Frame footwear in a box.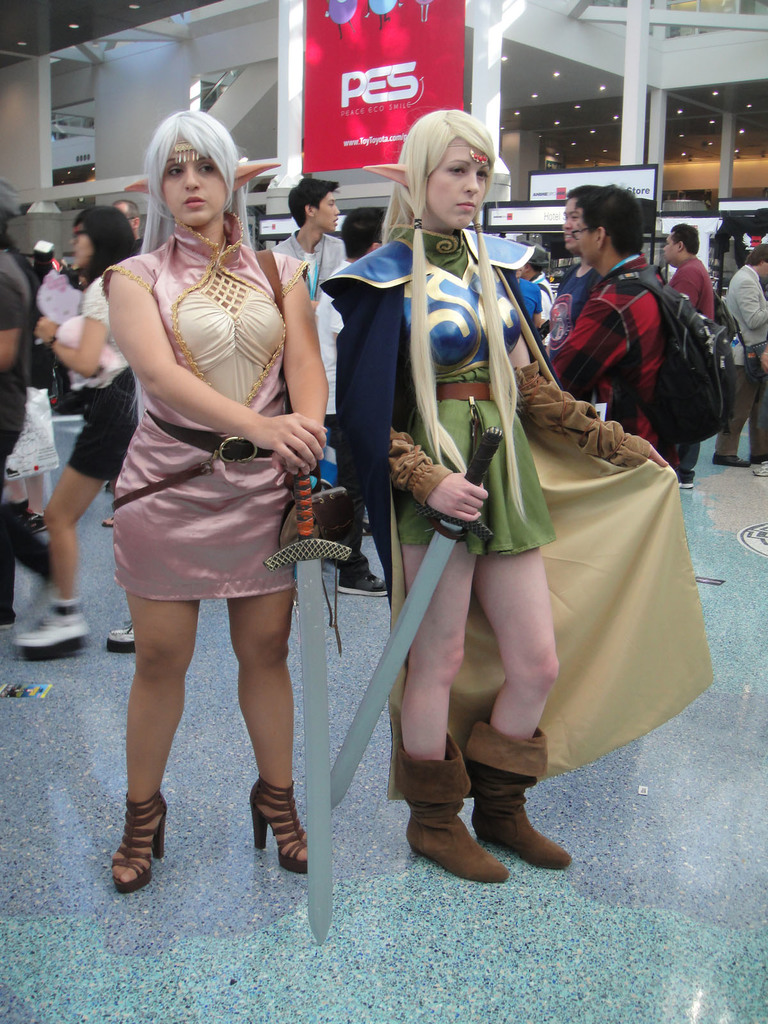
x1=247, y1=776, x2=312, y2=870.
